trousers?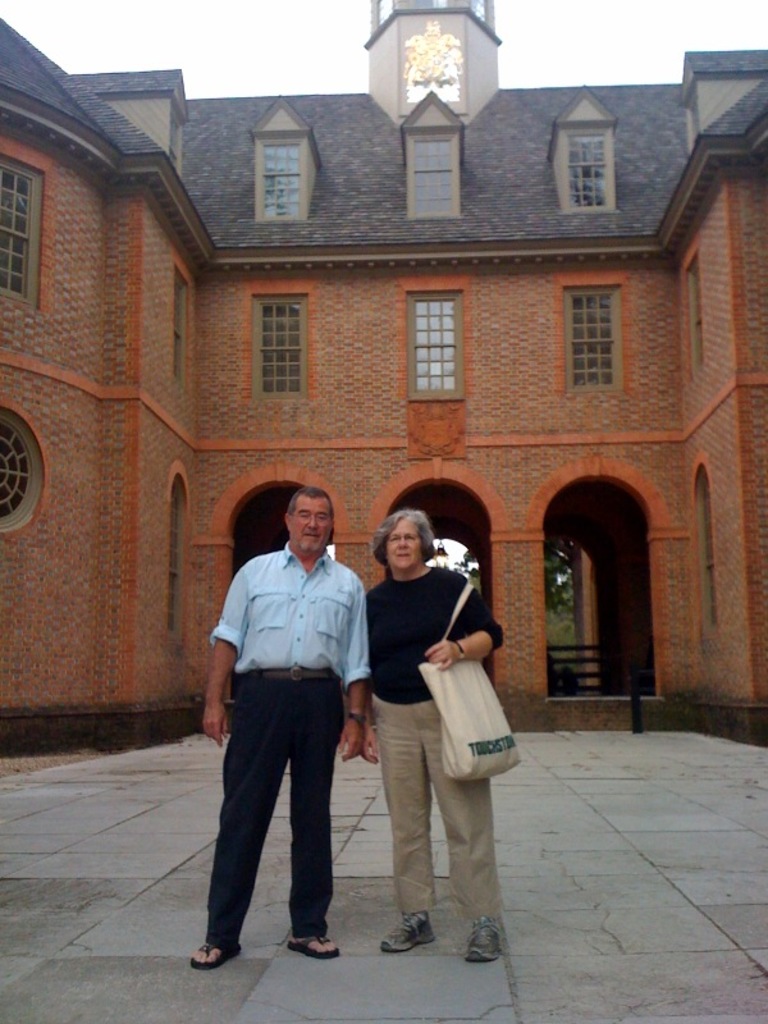
x1=365 y1=692 x2=502 y2=916
